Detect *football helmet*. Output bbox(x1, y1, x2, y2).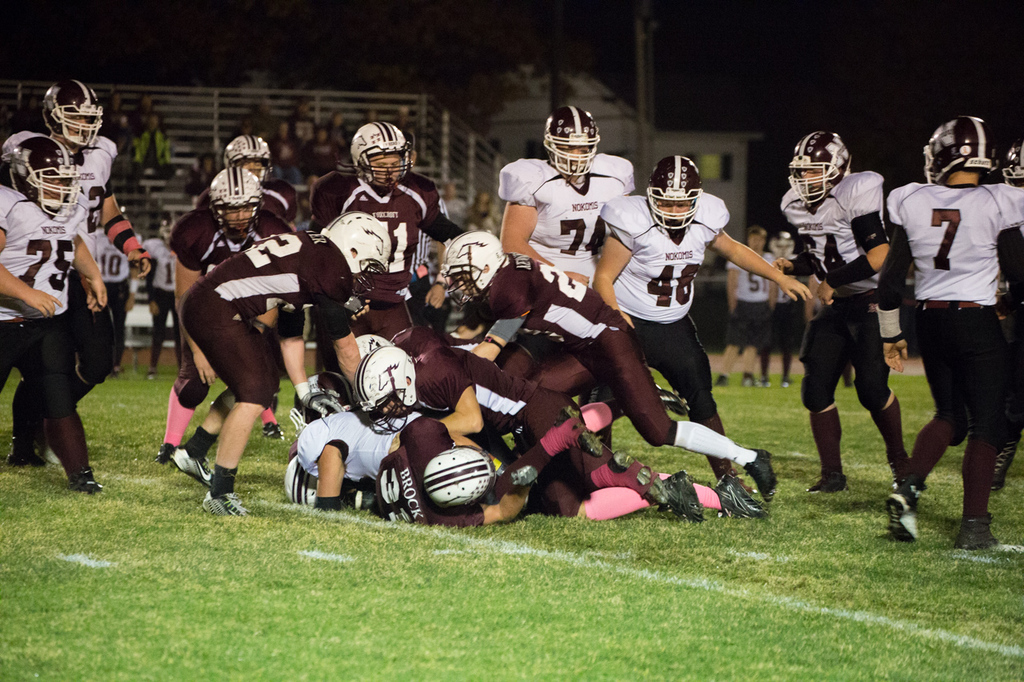
bbox(347, 122, 413, 194).
